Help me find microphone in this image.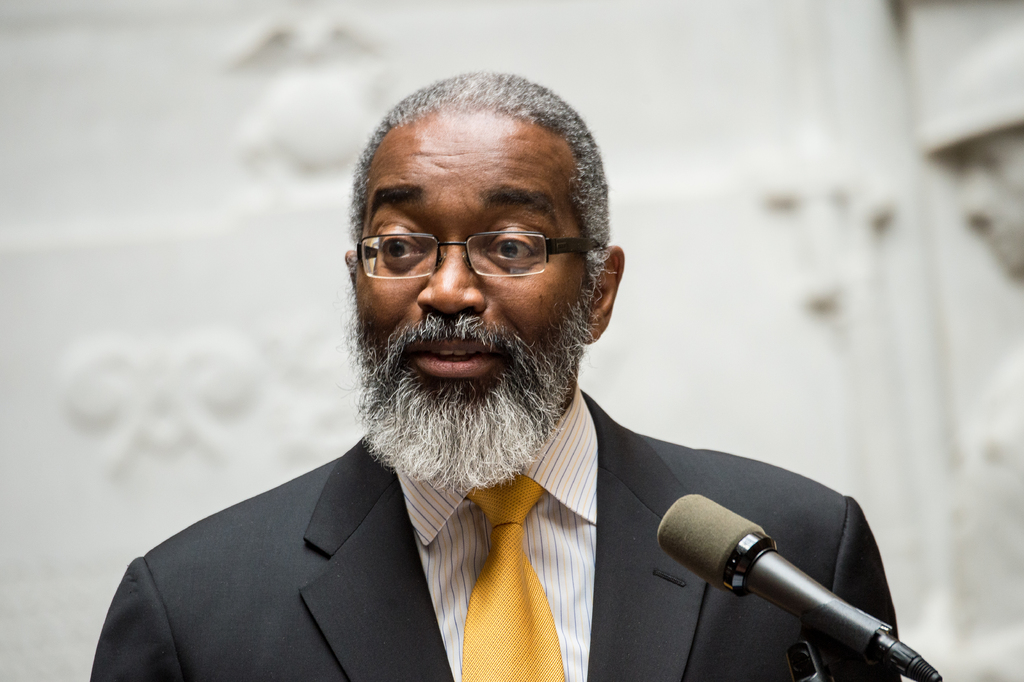
Found it: (646,493,918,674).
